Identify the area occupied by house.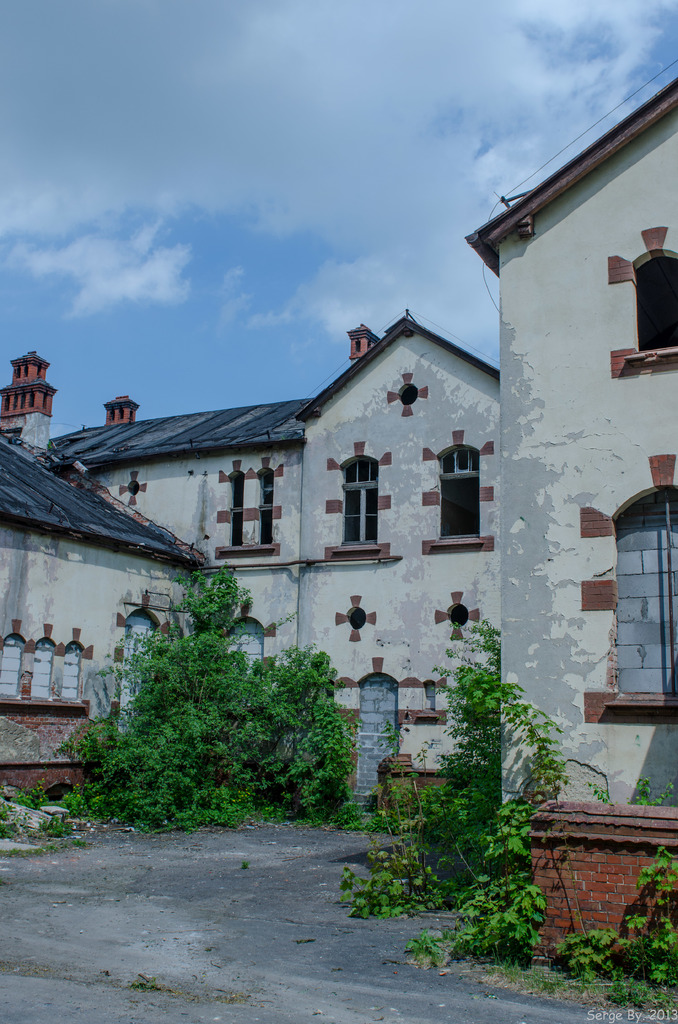
Area: bbox(76, 395, 309, 781).
